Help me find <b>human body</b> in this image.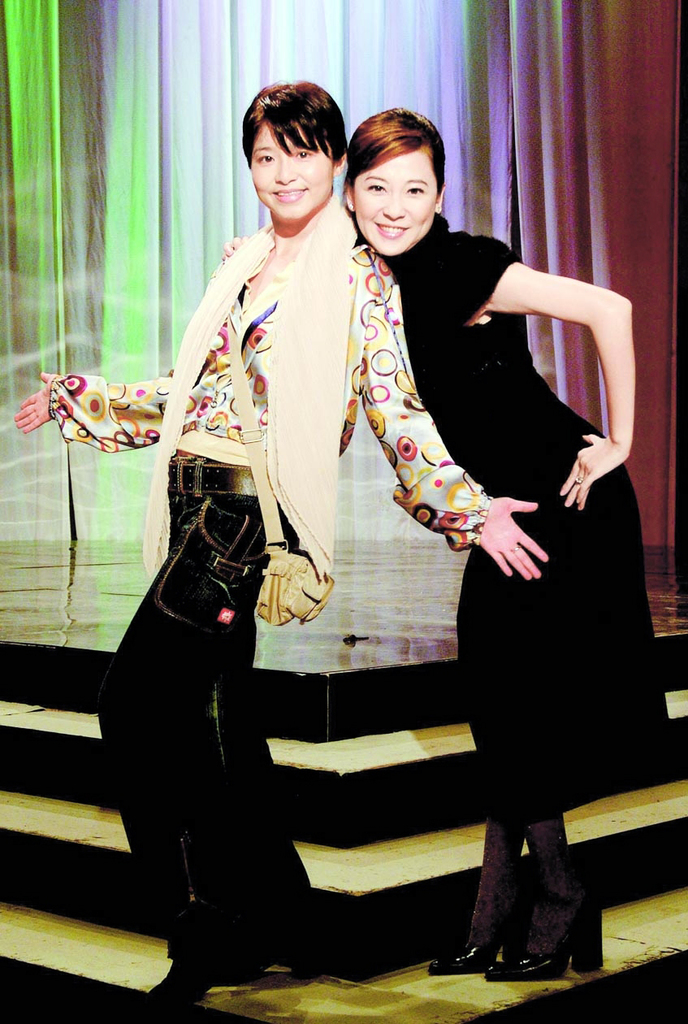
Found it: bbox=[373, 214, 667, 987].
